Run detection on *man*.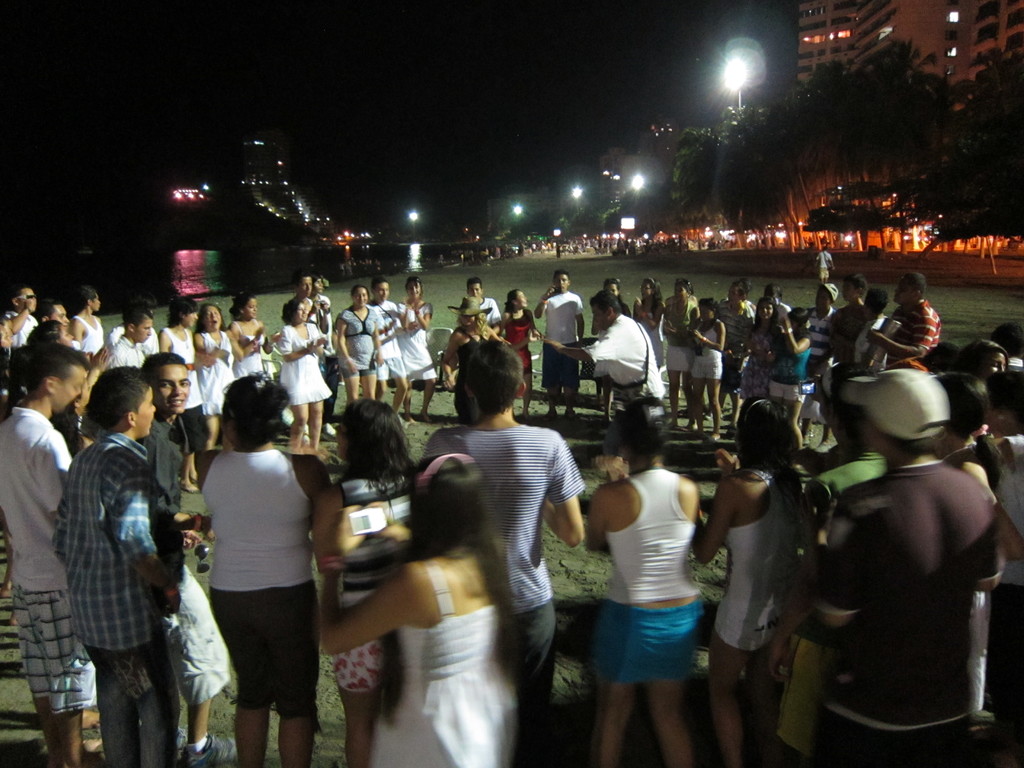
Result: BBox(871, 273, 945, 373).
